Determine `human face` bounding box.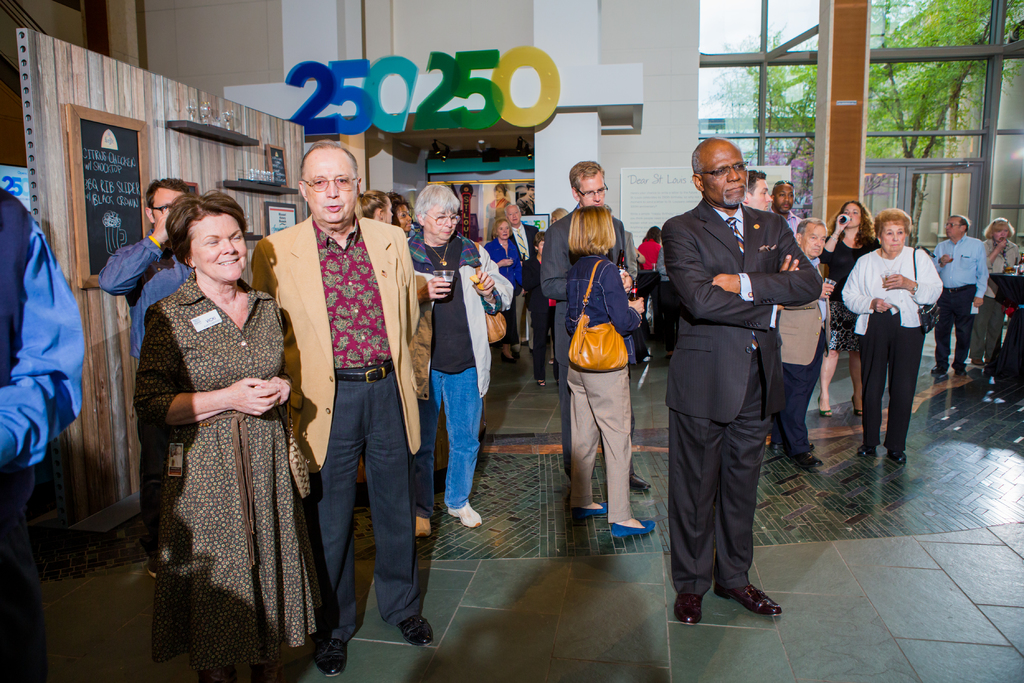
Determined: [x1=995, y1=227, x2=1009, y2=236].
